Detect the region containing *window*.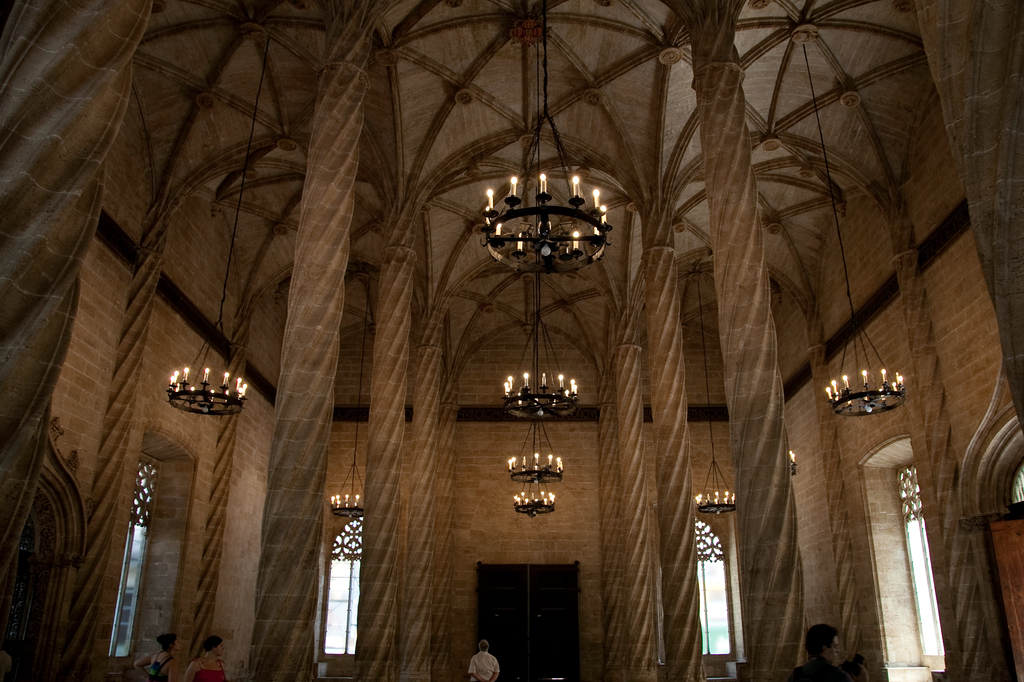
x1=894, y1=466, x2=950, y2=674.
